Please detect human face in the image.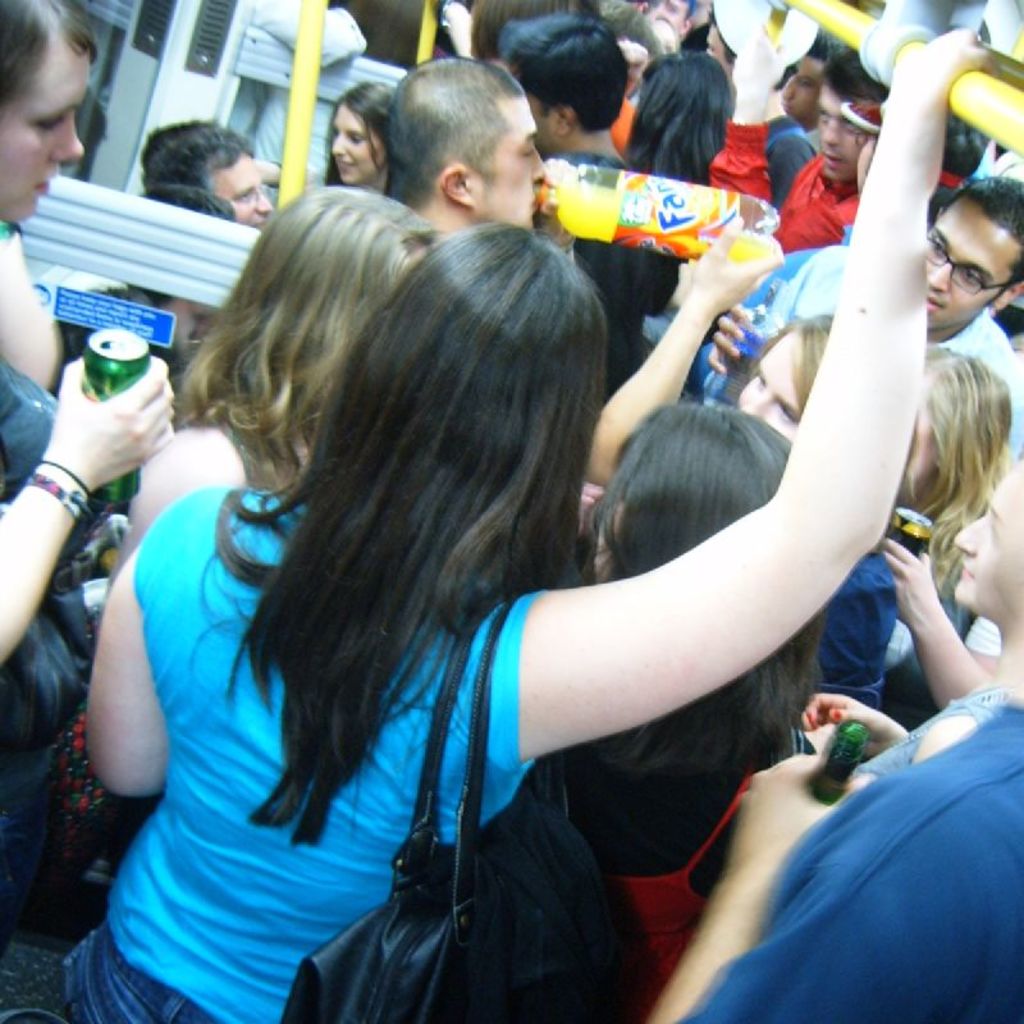
<region>218, 148, 276, 236</region>.
